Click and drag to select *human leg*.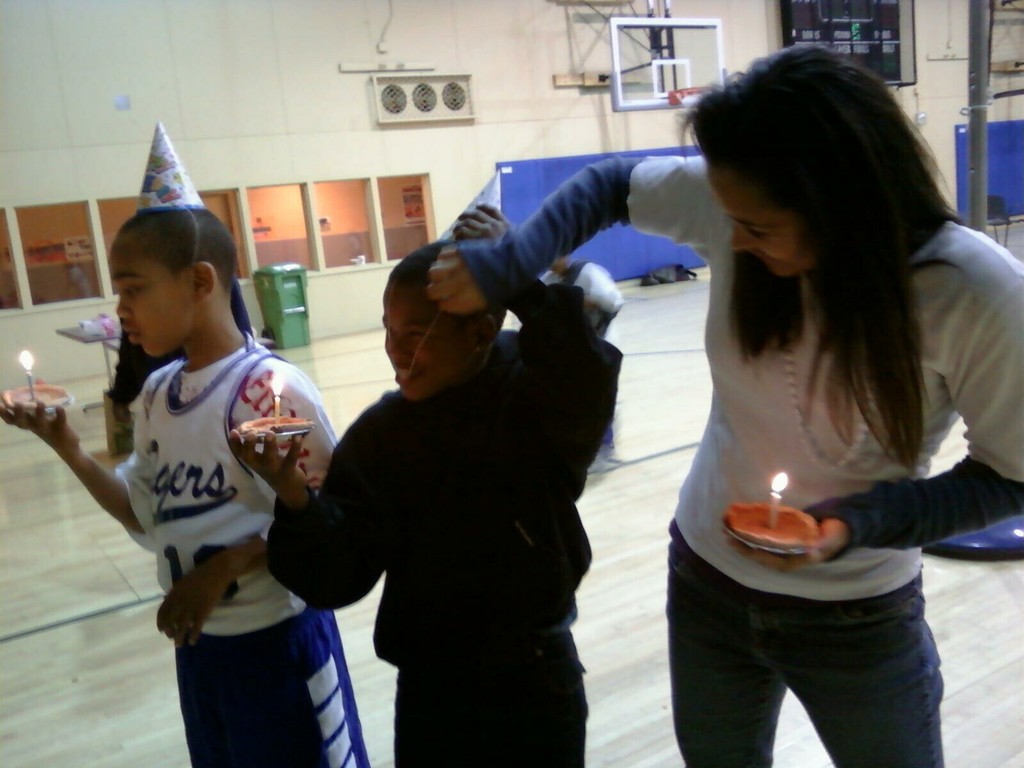
Selection: region(189, 620, 356, 767).
